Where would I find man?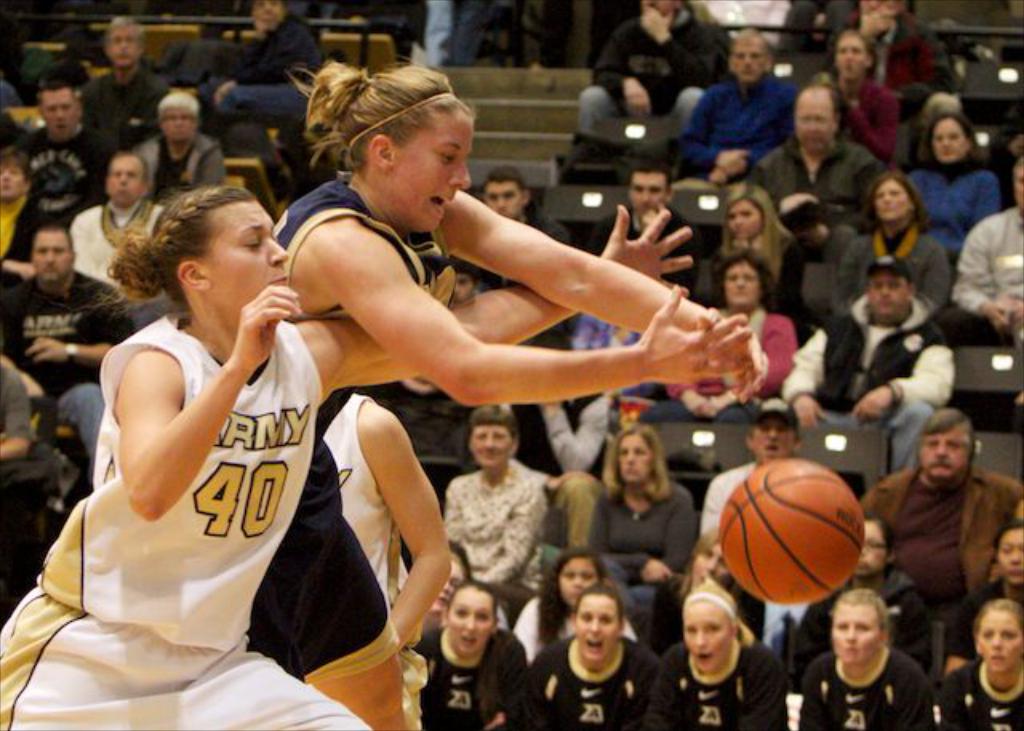
At 125 83 227 213.
